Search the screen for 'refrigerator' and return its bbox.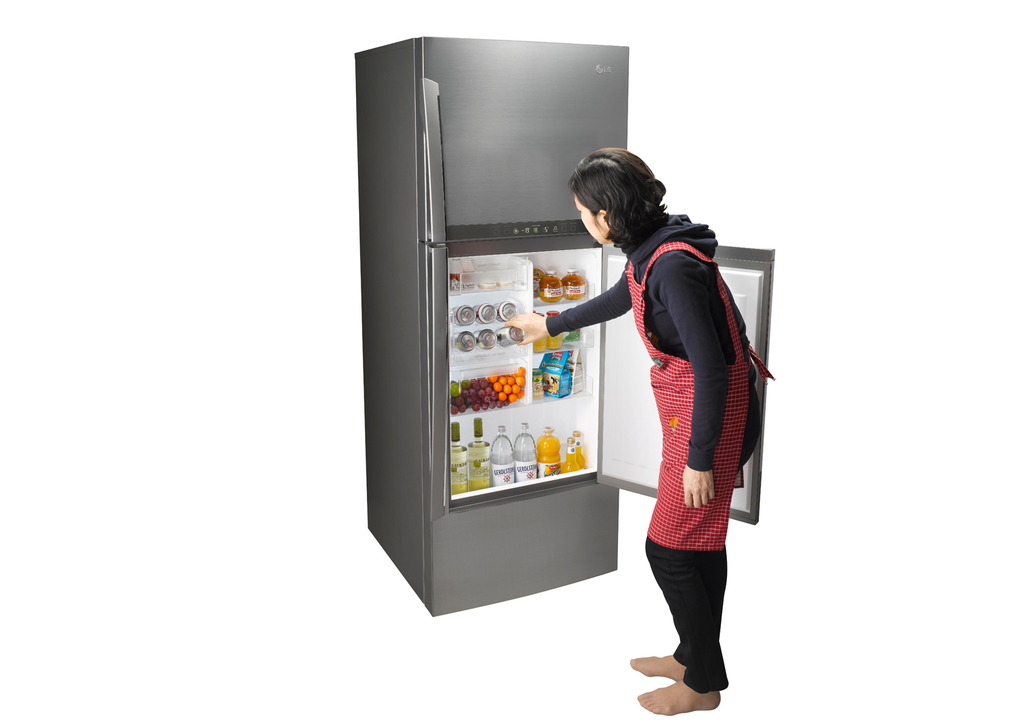
Found: bbox=(353, 34, 776, 619).
